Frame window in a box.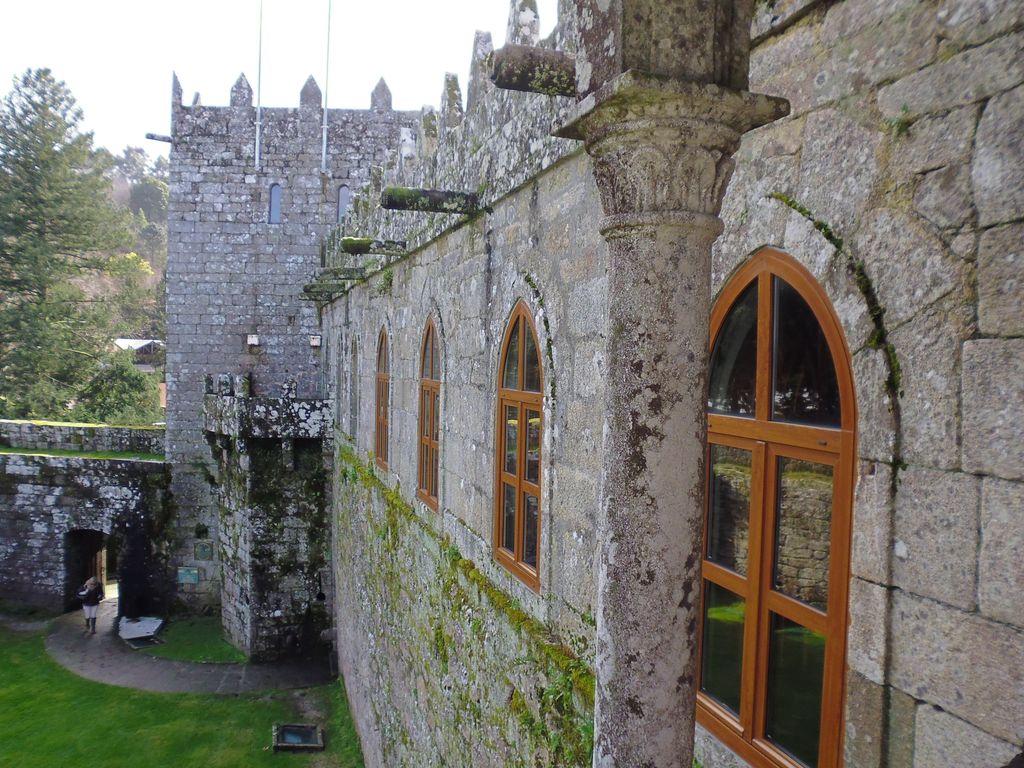
pyautogui.locateOnScreen(693, 250, 856, 767).
